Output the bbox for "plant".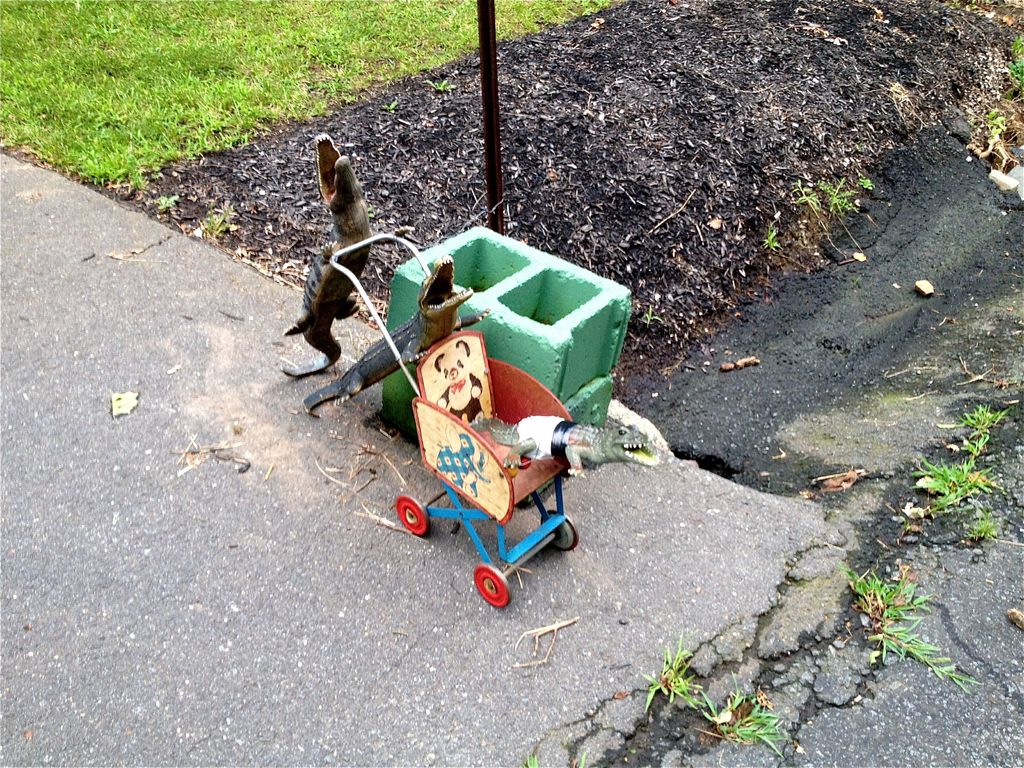
634,627,708,714.
